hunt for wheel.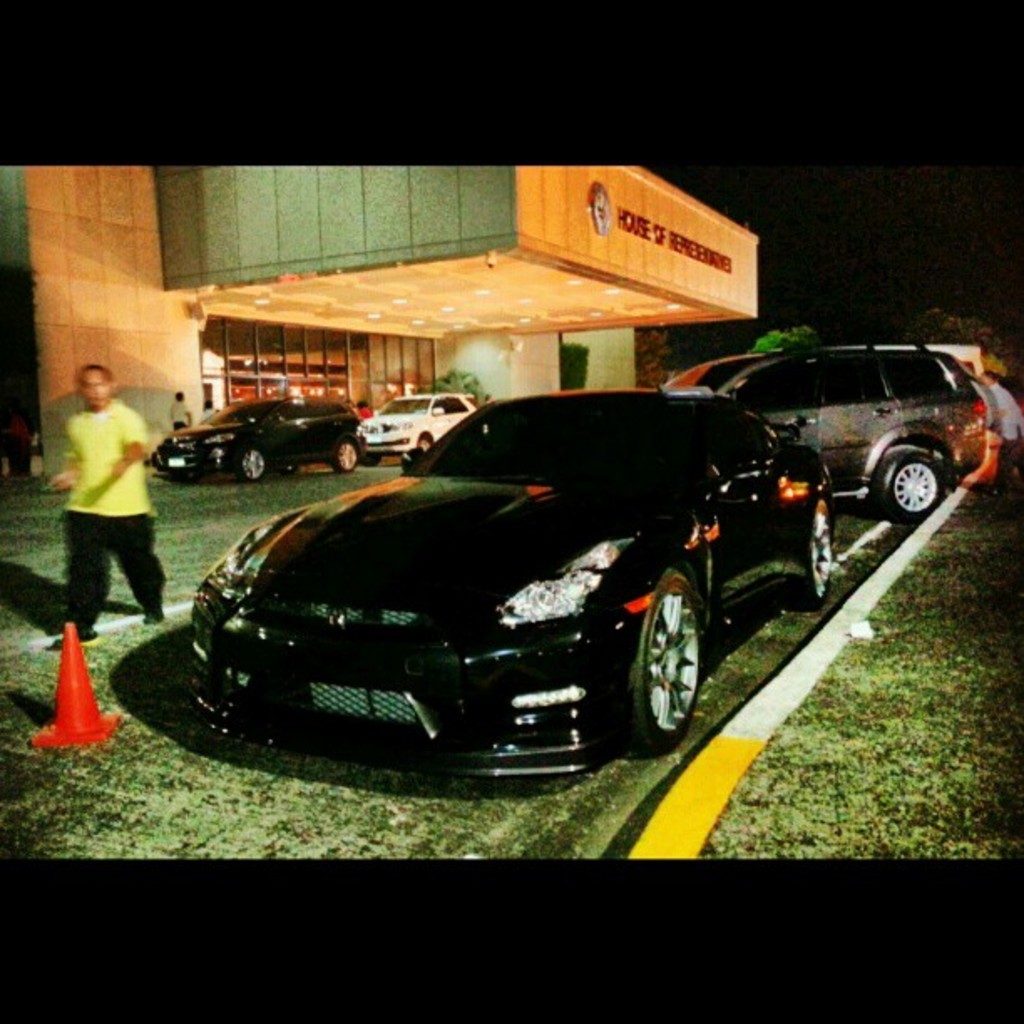
Hunted down at left=611, top=572, right=708, bottom=778.
